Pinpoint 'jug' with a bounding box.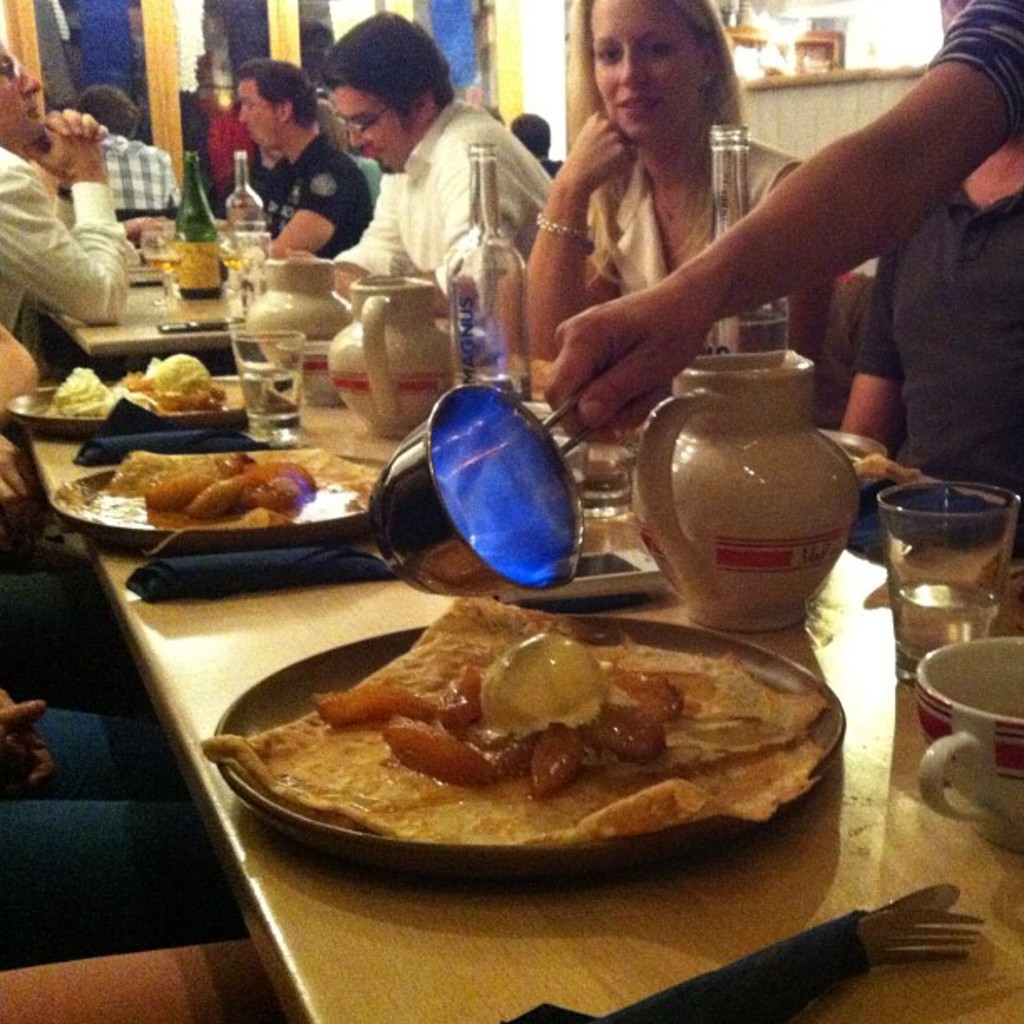
<region>639, 350, 858, 634</region>.
